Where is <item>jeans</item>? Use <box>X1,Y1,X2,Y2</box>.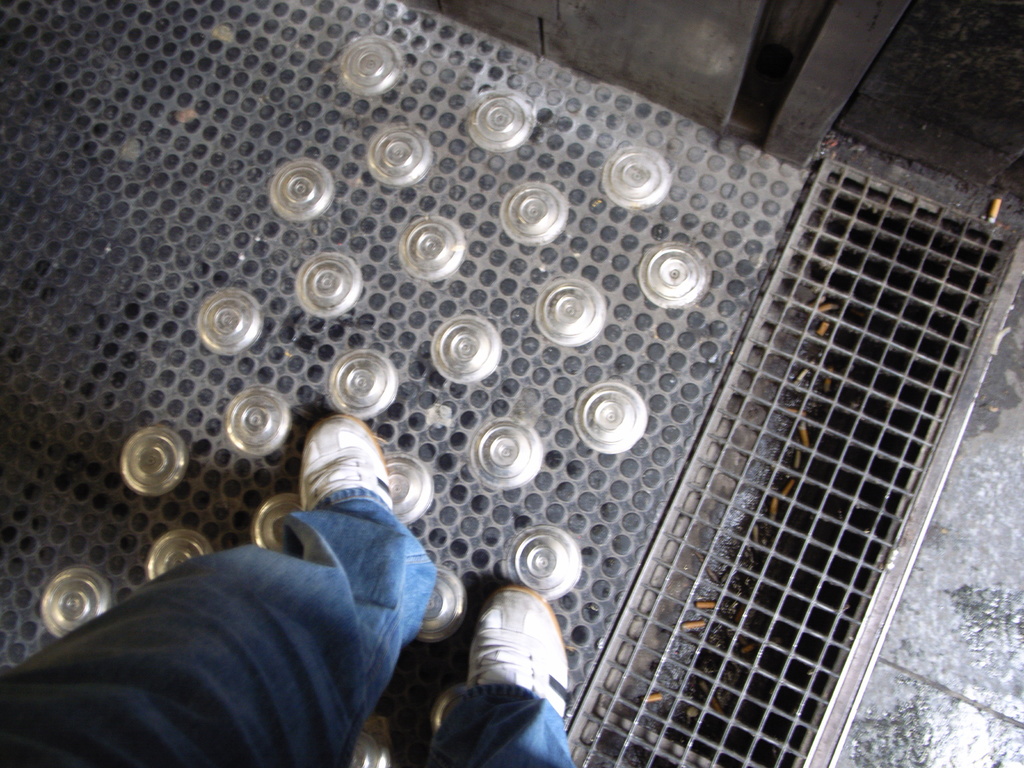
<box>0,488,573,767</box>.
